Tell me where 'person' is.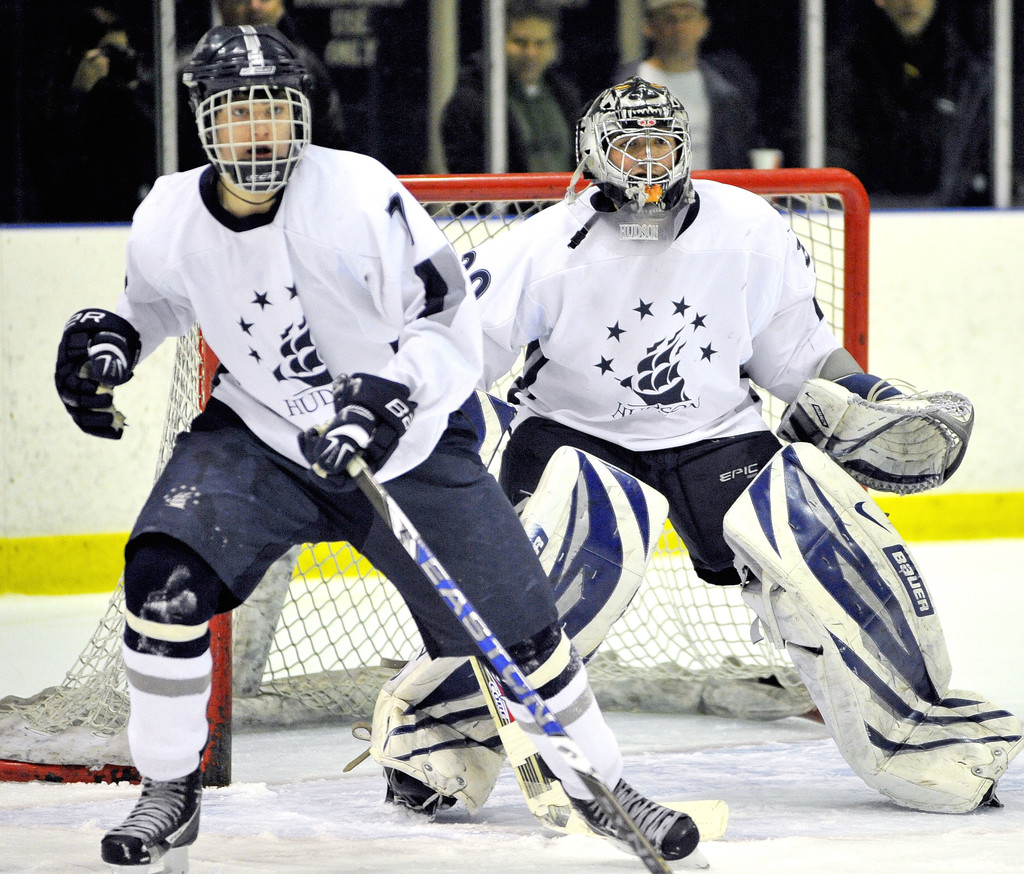
'person' is at x1=826 y1=0 x2=993 y2=211.
